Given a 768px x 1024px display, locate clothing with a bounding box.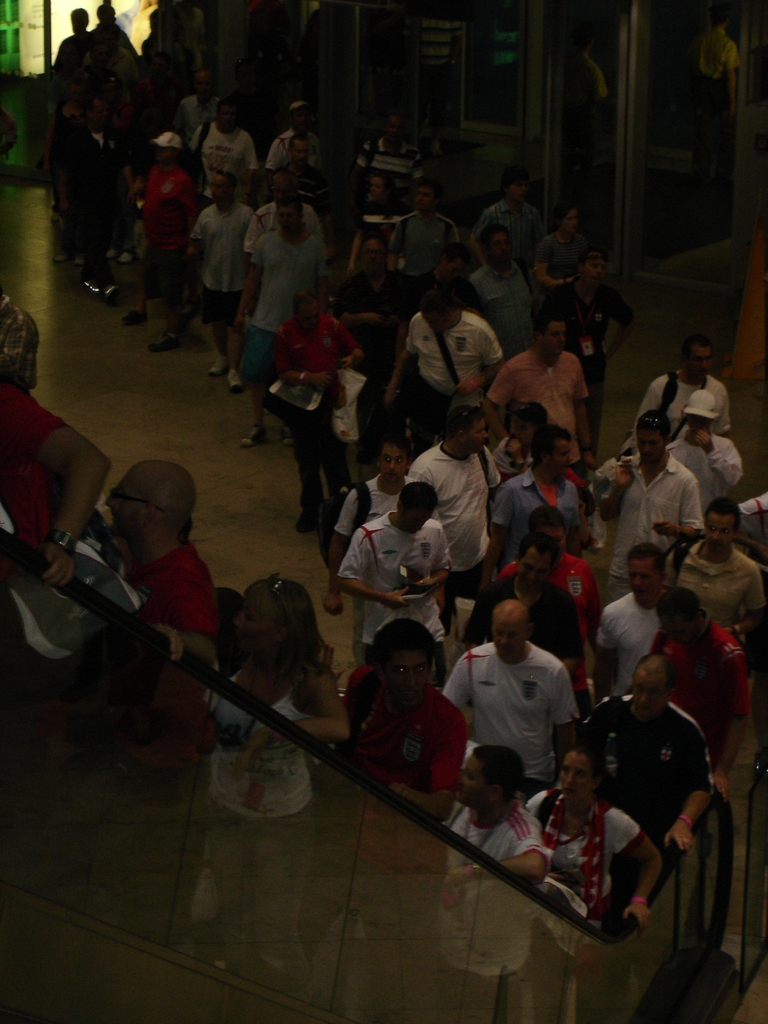
Located: (349, 206, 401, 255).
